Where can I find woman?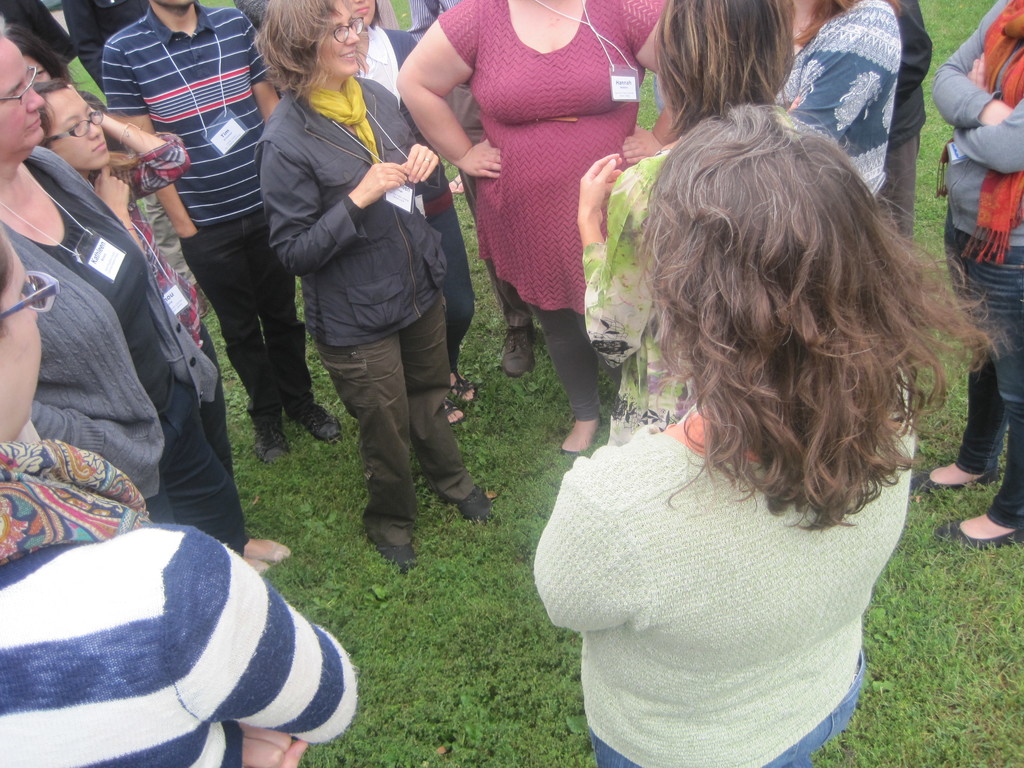
You can find it at locate(30, 82, 297, 567).
